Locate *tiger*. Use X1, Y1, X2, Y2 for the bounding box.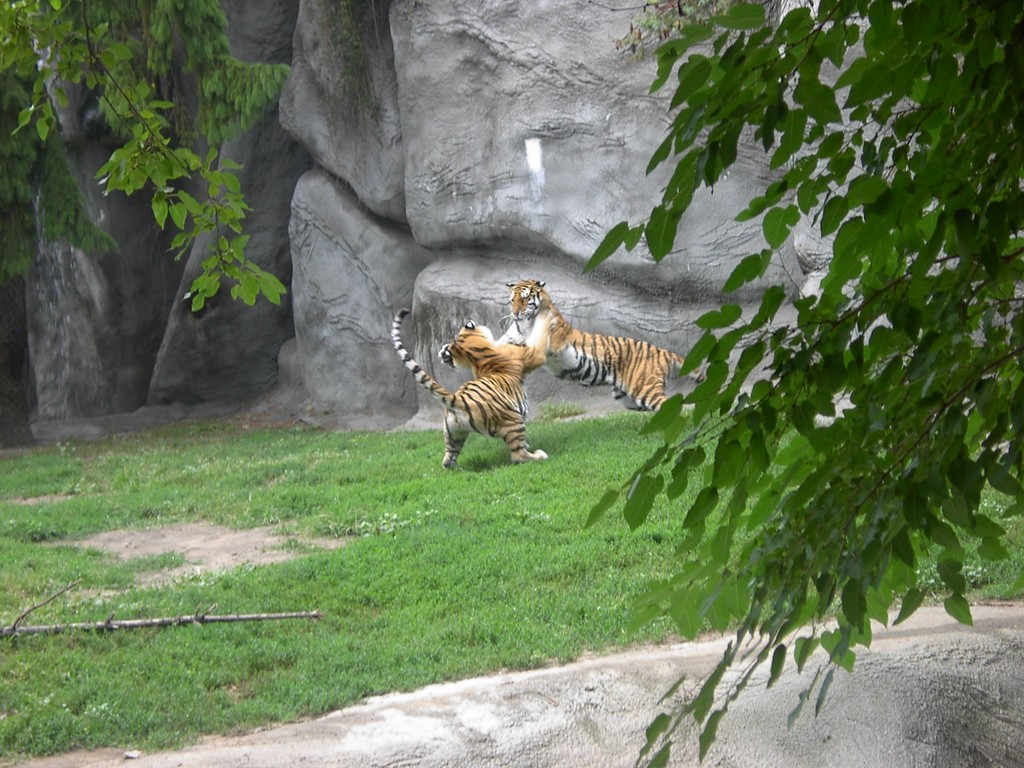
503, 284, 712, 416.
